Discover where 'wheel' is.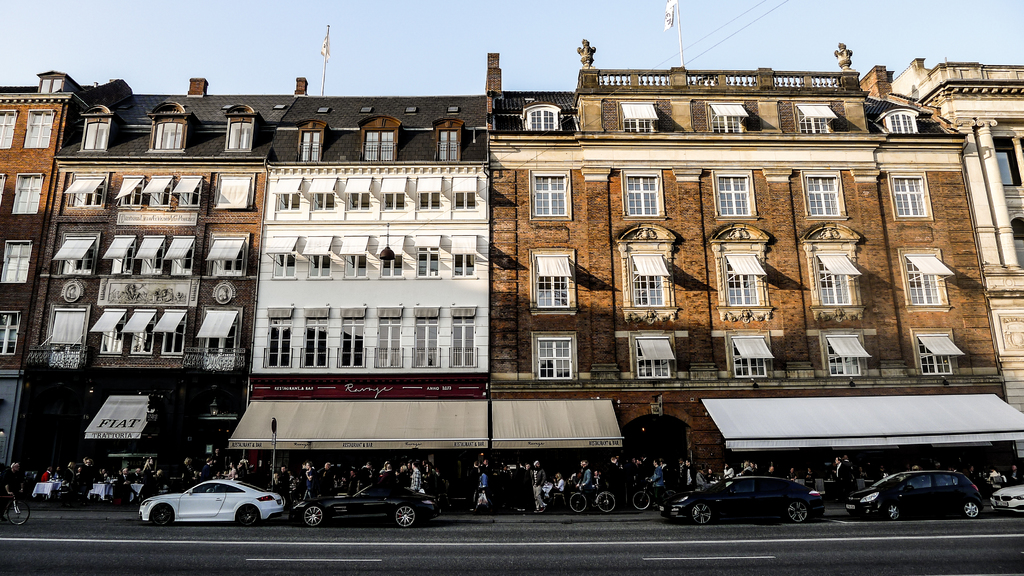
Discovered at 630, 488, 650, 509.
